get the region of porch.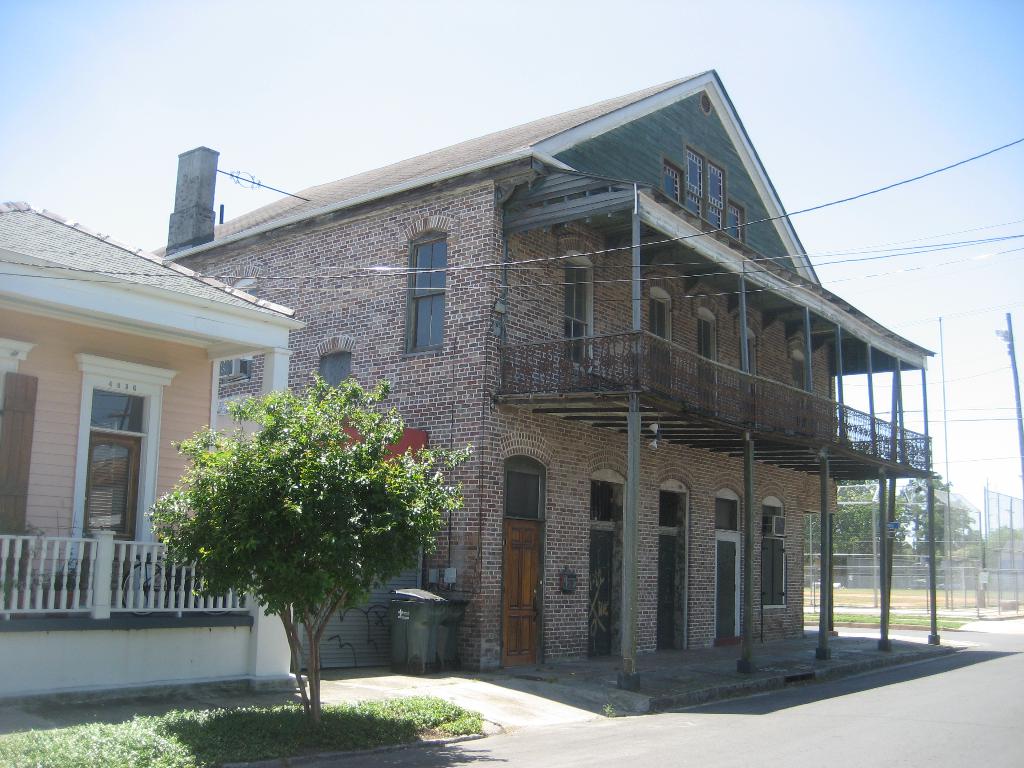
x1=516 y1=621 x2=953 y2=722.
